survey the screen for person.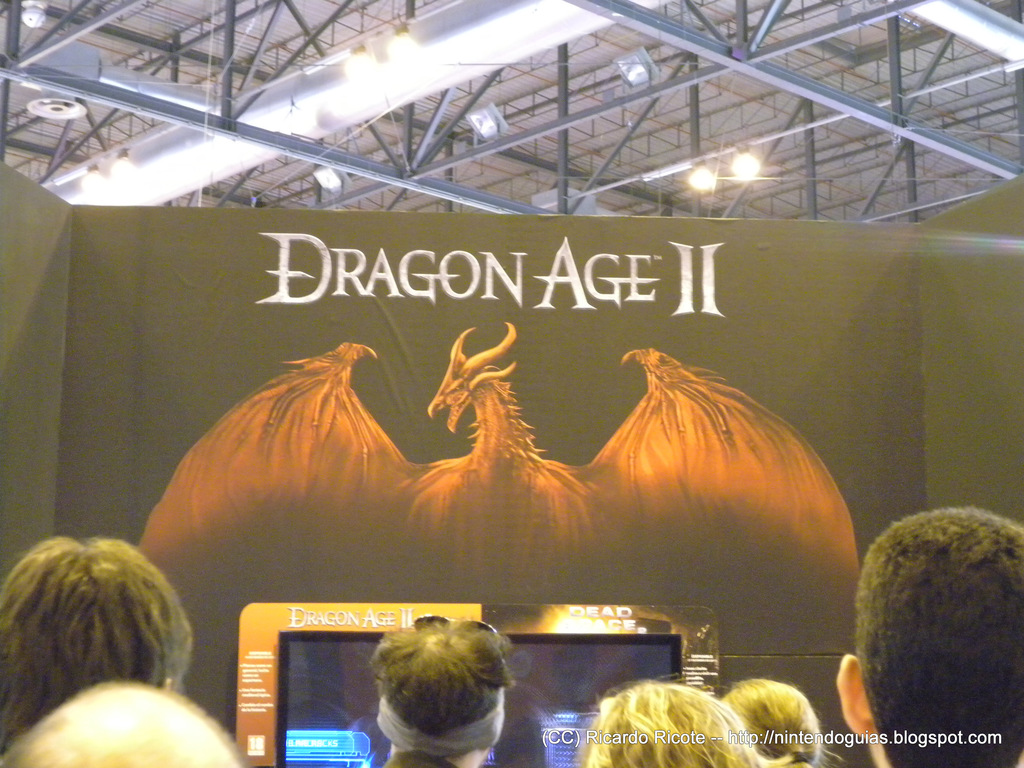
Survey found: <region>4, 682, 248, 767</region>.
